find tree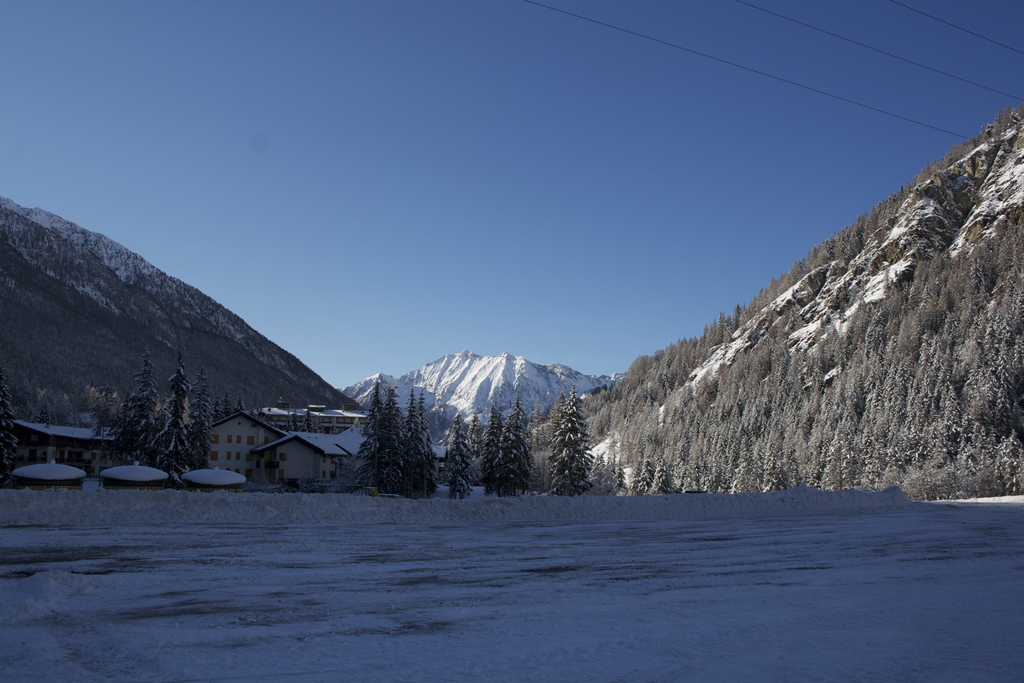
bbox=[445, 413, 472, 502]
